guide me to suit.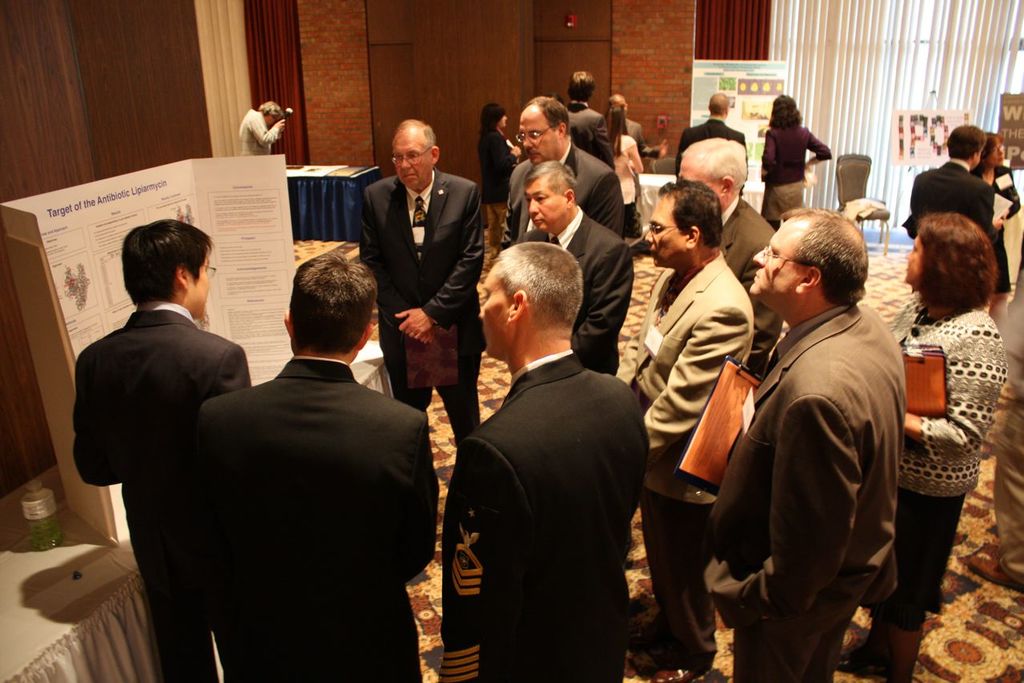
Guidance: locate(970, 162, 1023, 235).
